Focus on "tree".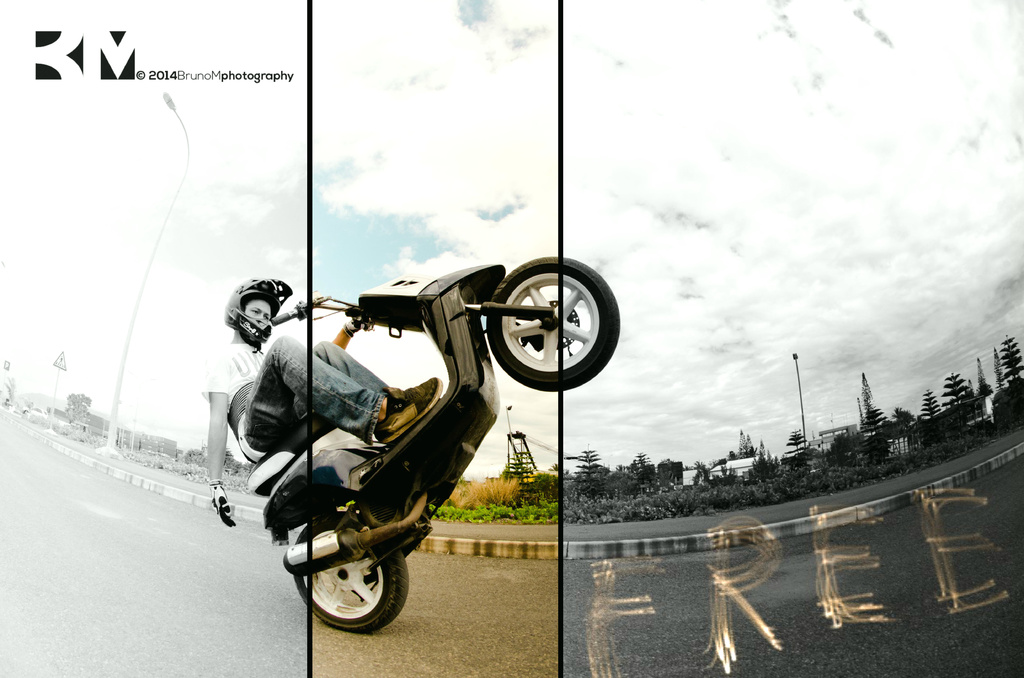
Focused at pyautogui.locateOnScreen(1002, 333, 1023, 380).
